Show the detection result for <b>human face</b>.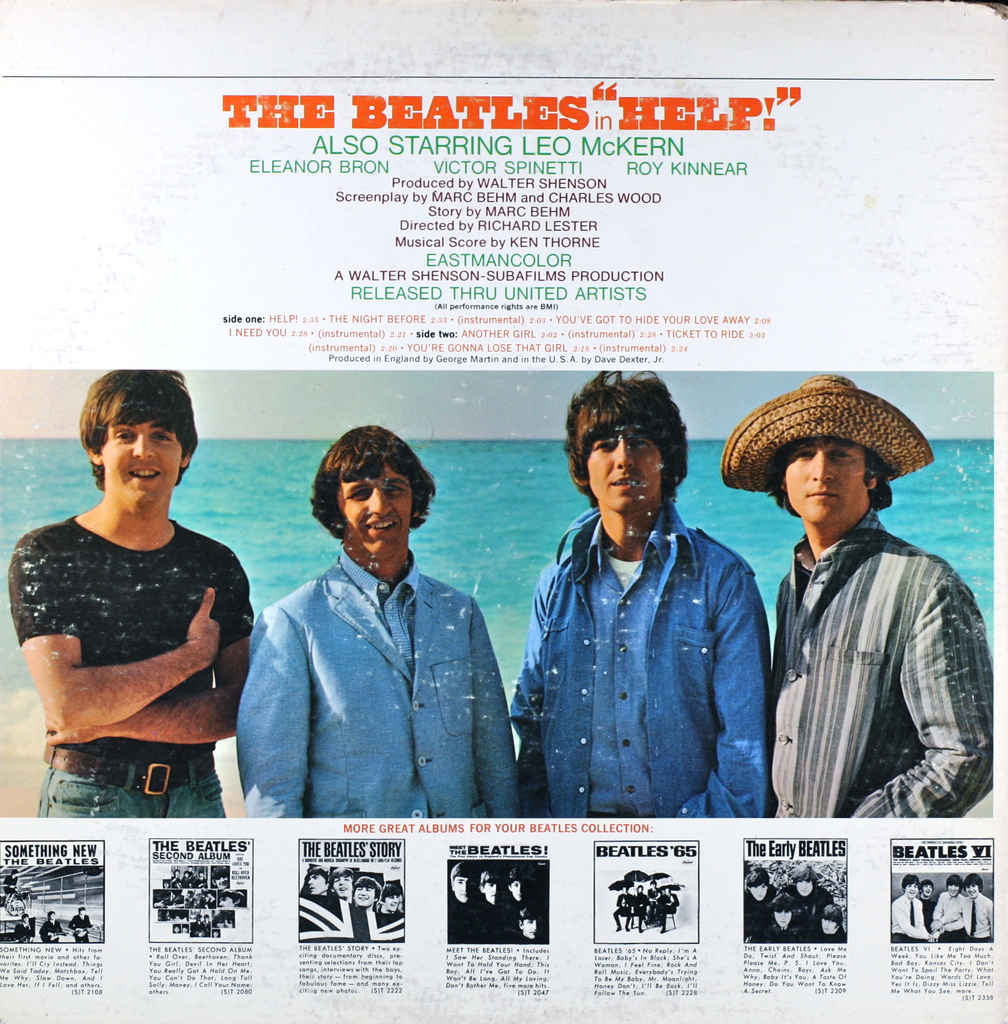
(left=339, top=471, right=416, bottom=560).
